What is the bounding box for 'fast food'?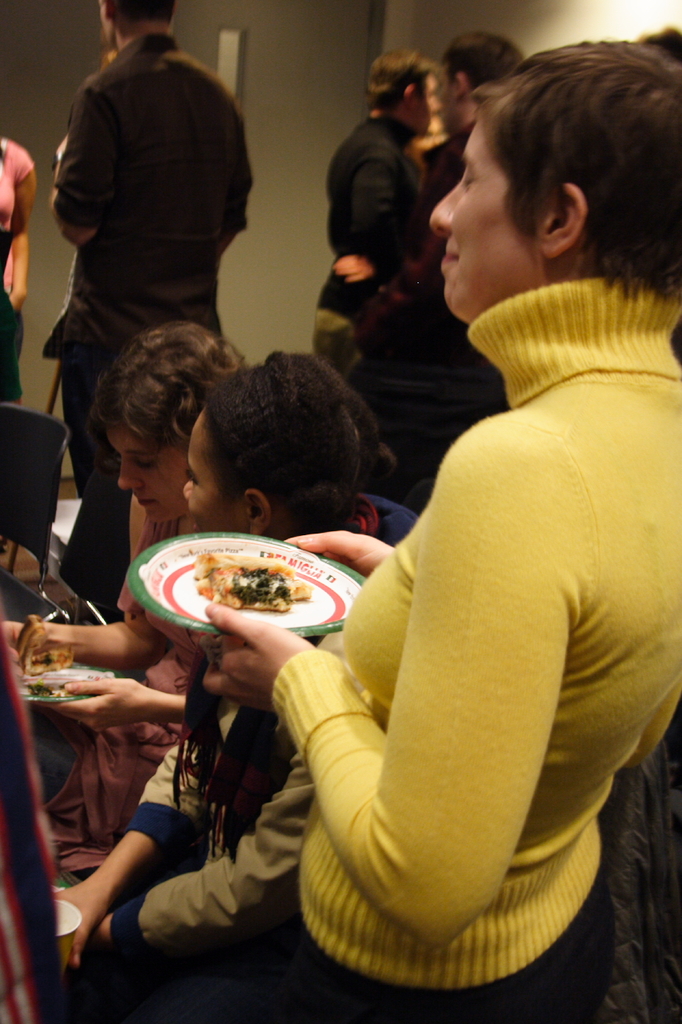
[196, 547, 310, 614].
